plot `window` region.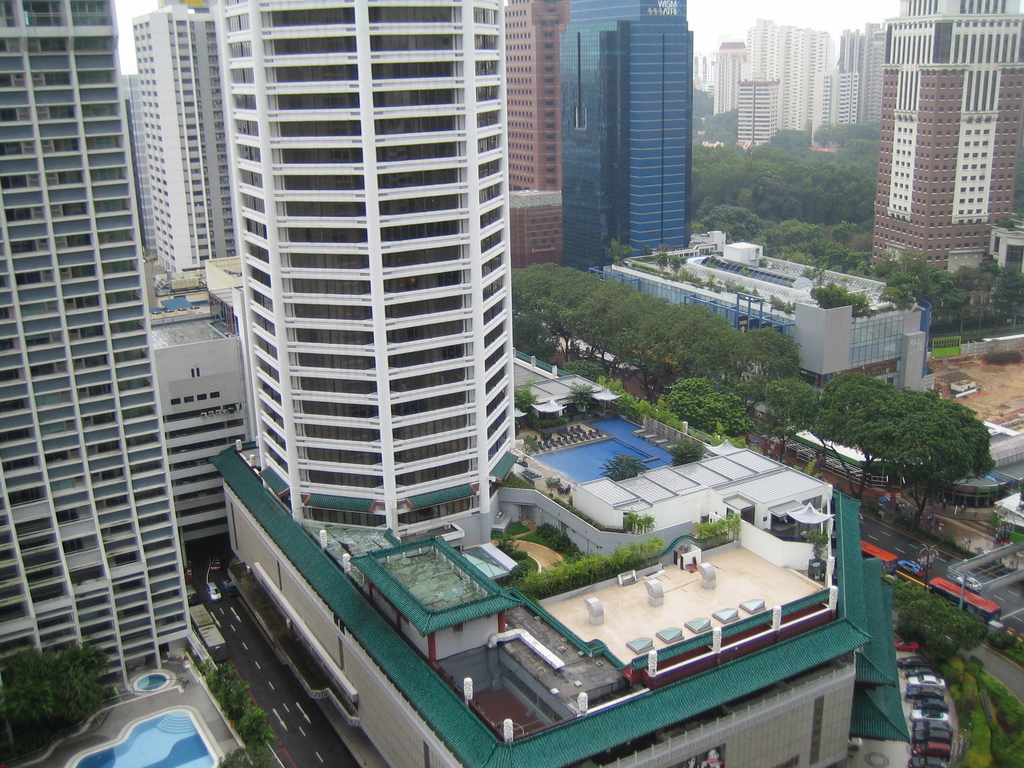
Plotted at pyautogui.locateOnScreen(223, 0, 248, 3).
